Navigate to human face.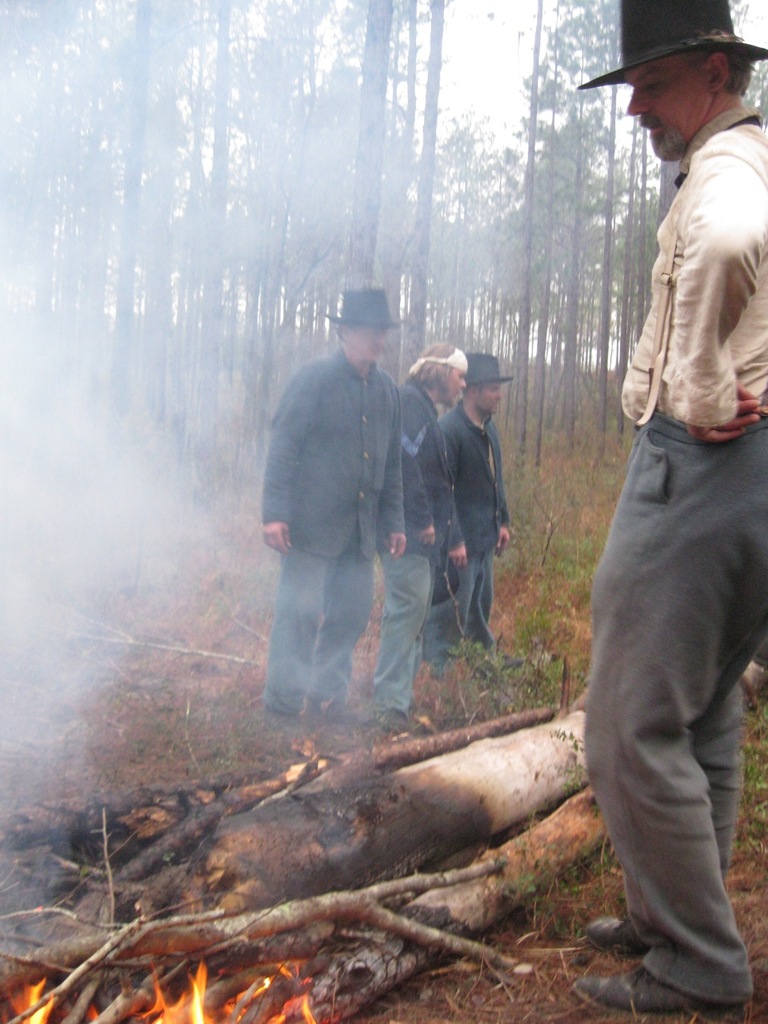
Navigation target: l=482, t=382, r=504, b=414.
